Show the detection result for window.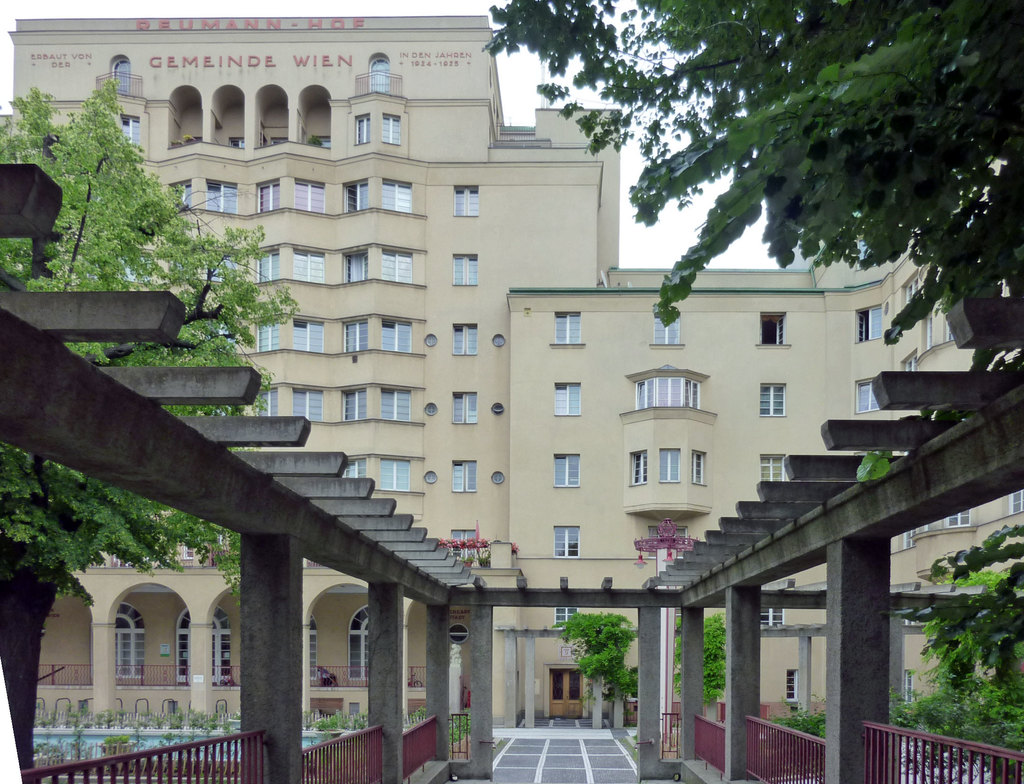
854,300,886,340.
